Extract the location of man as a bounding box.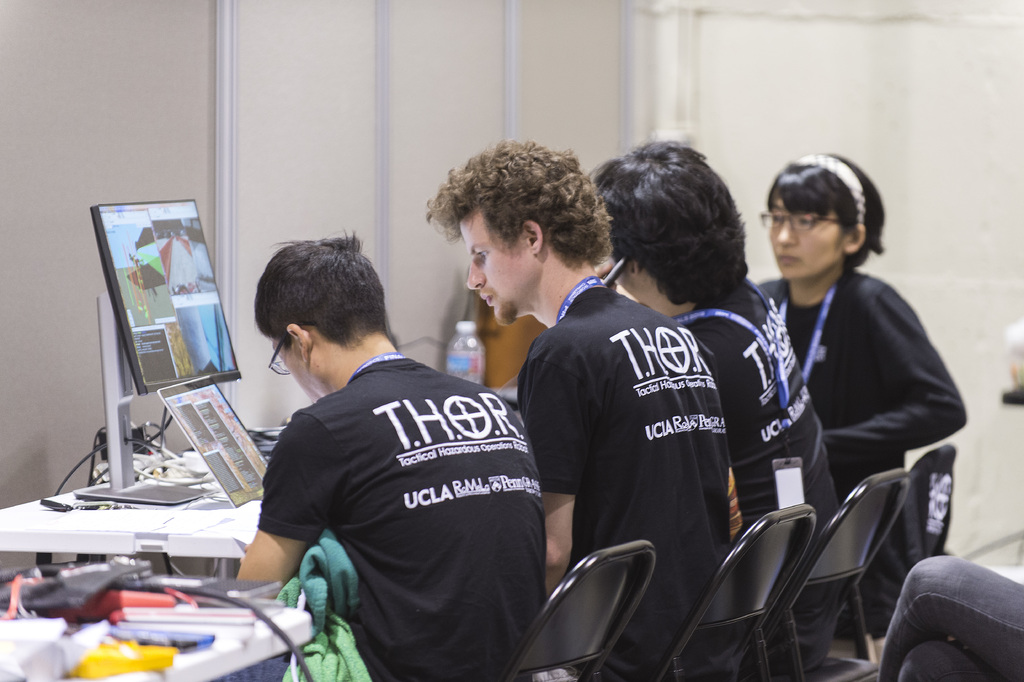
[left=588, top=136, right=842, bottom=679].
